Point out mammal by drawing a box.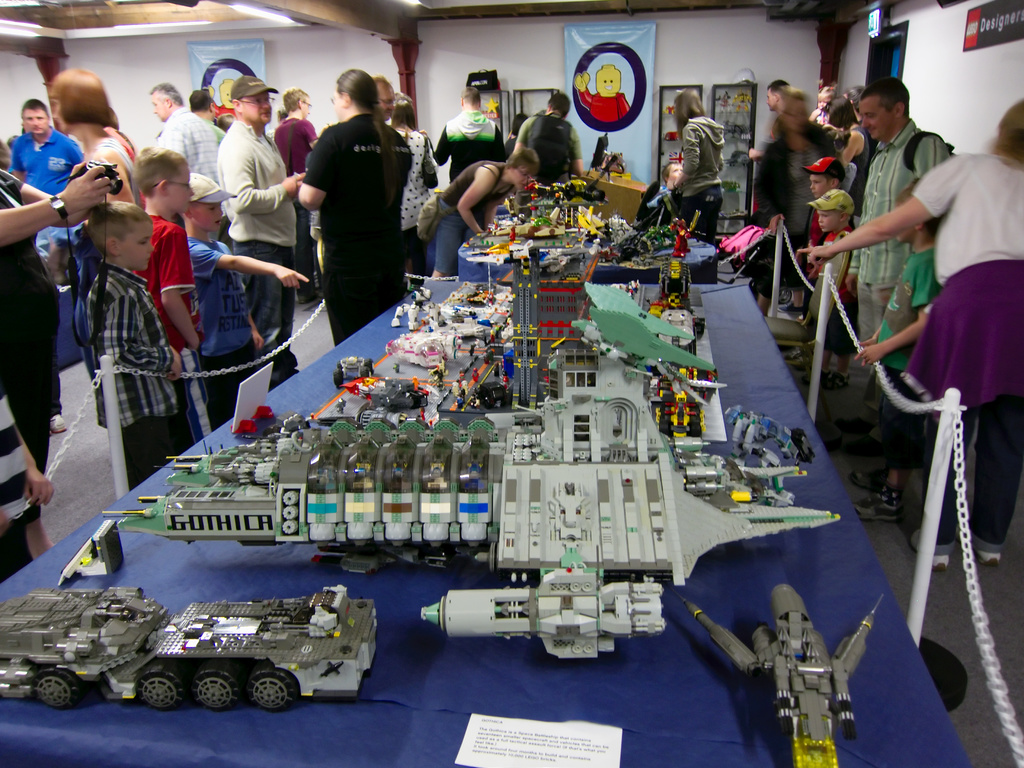
region(792, 92, 1023, 566).
